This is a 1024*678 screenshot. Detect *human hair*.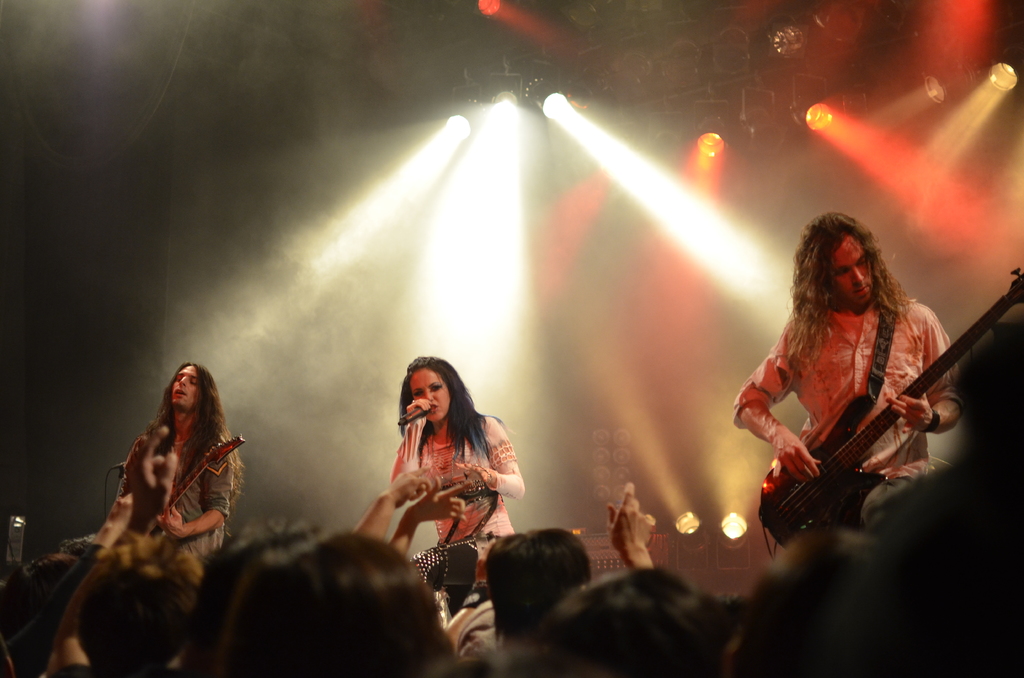
[0, 553, 84, 677].
